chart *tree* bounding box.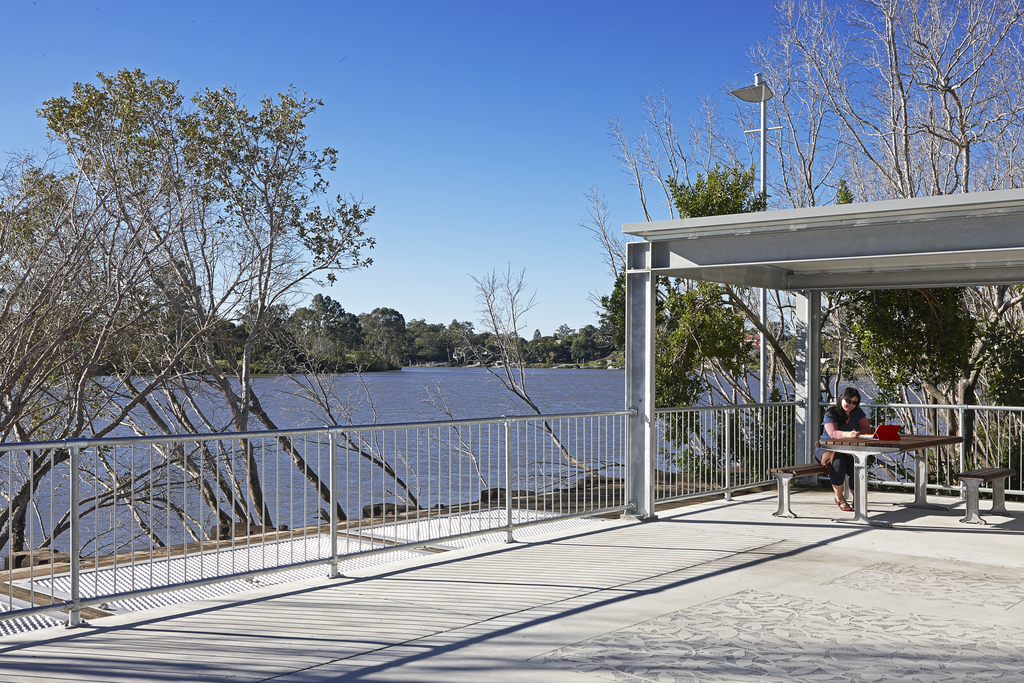
Charted: [left=572, top=82, right=771, bottom=490].
